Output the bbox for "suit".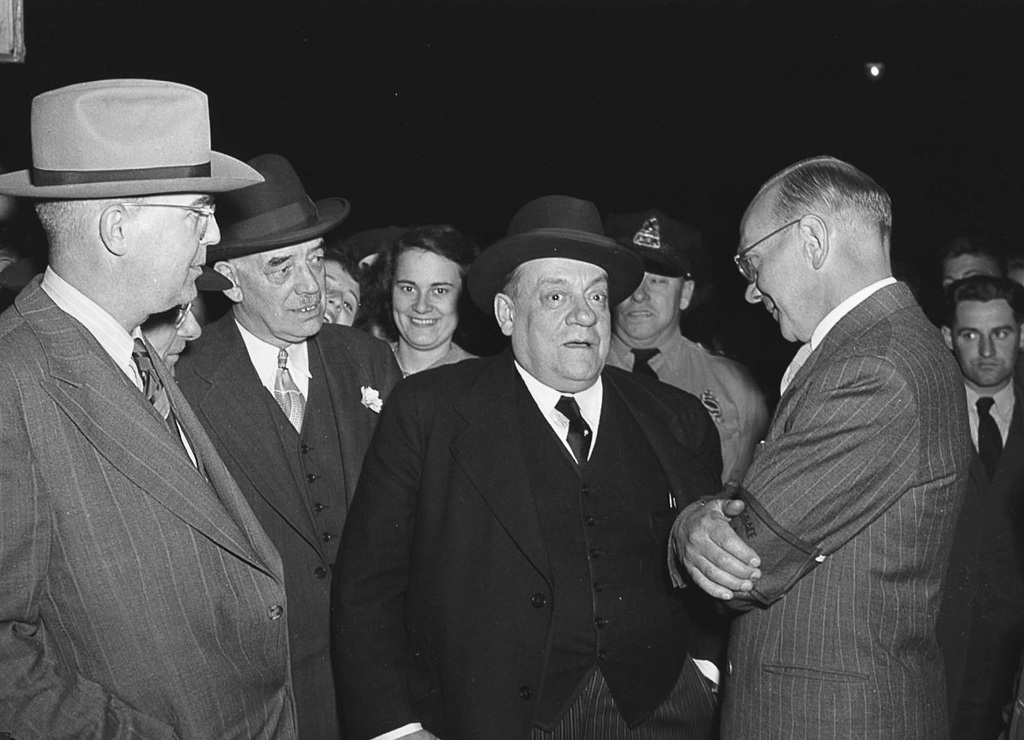
locate(334, 241, 738, 731).
